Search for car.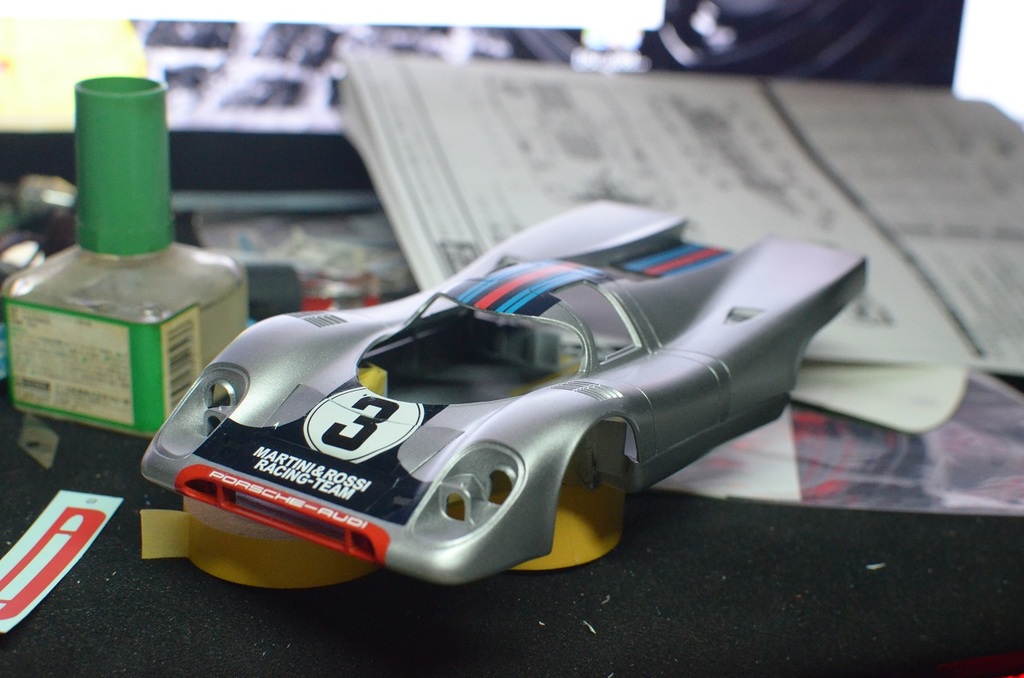
Found at bbox=(142, 196, 866, 586).
